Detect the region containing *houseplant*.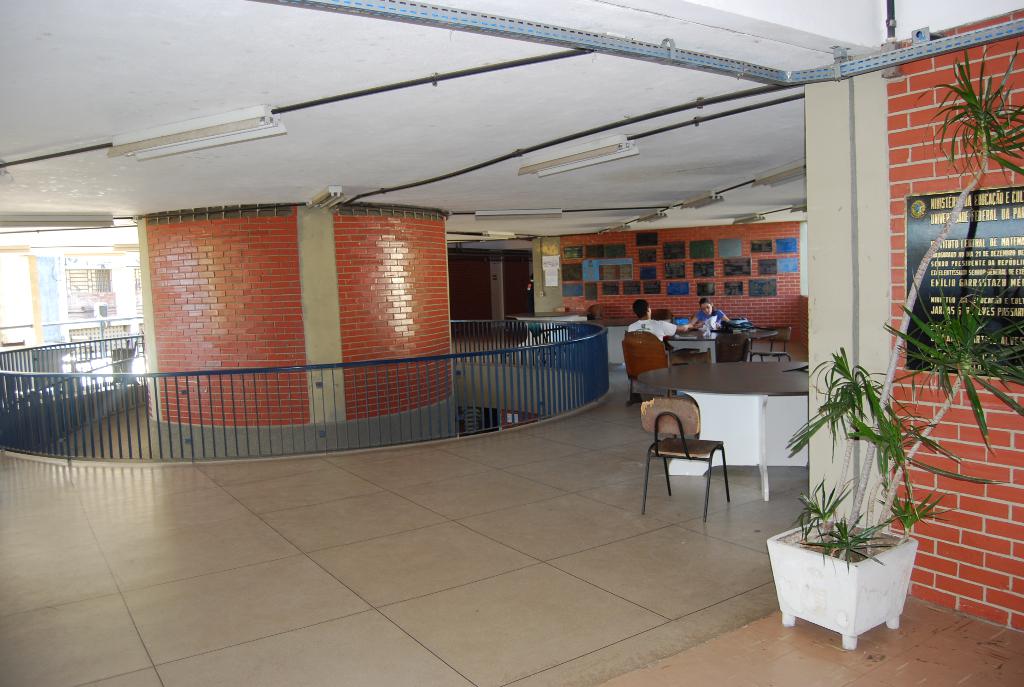
760/38/1023/650.
